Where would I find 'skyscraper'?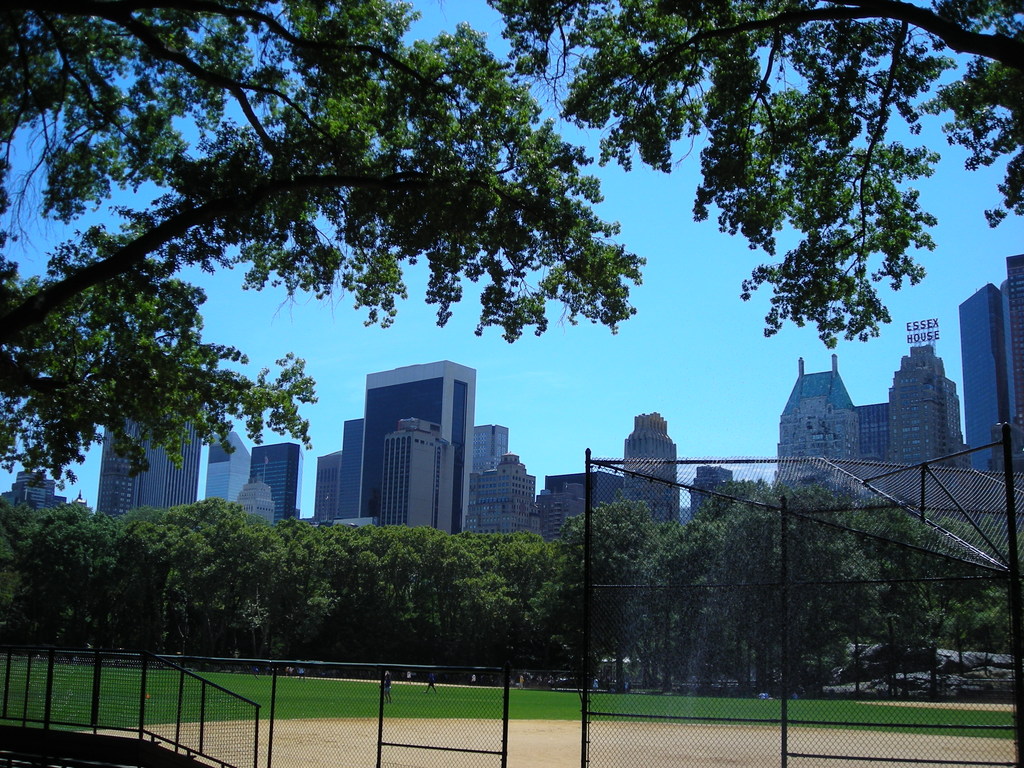
At [x1=199, y1=430, x2=250, y2=511].
